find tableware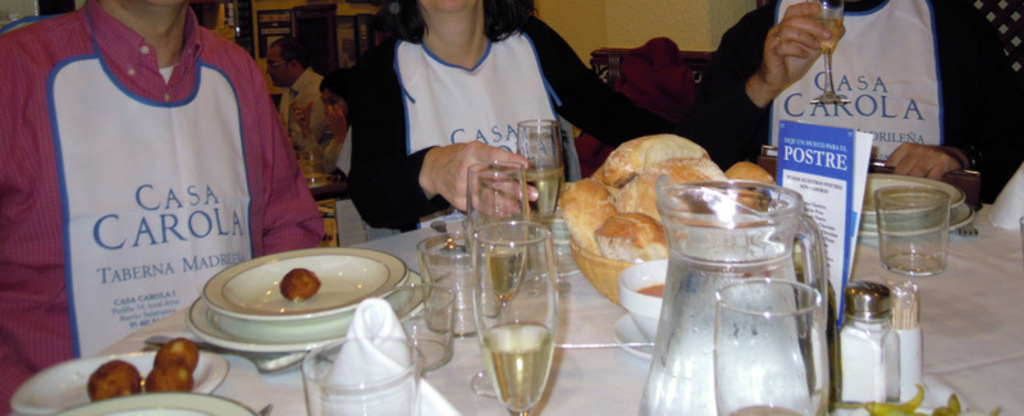
crop(175, 246, 411, 334)
